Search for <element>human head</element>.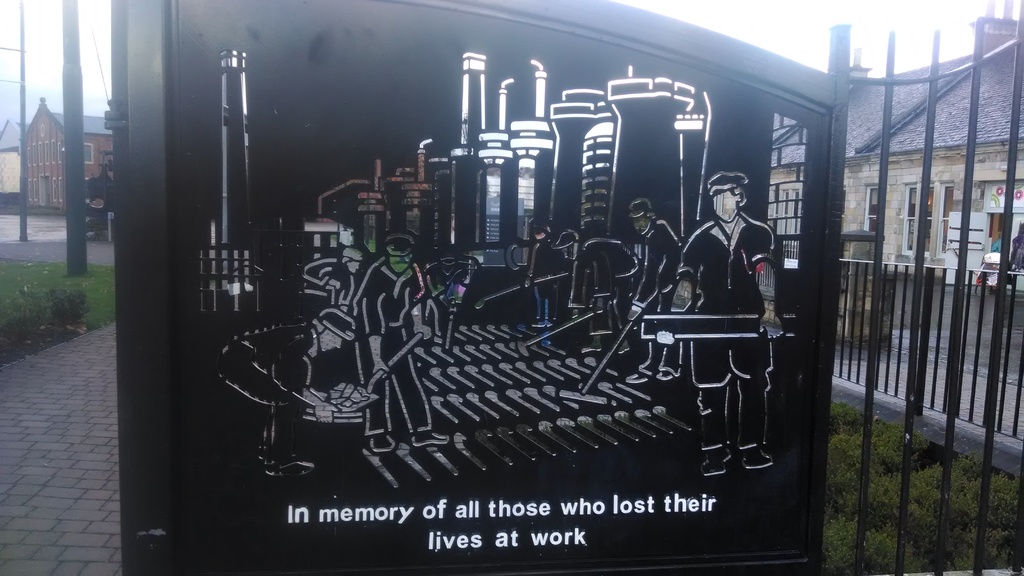
Found at (left=342, top=248, right=364, bottom=273).
